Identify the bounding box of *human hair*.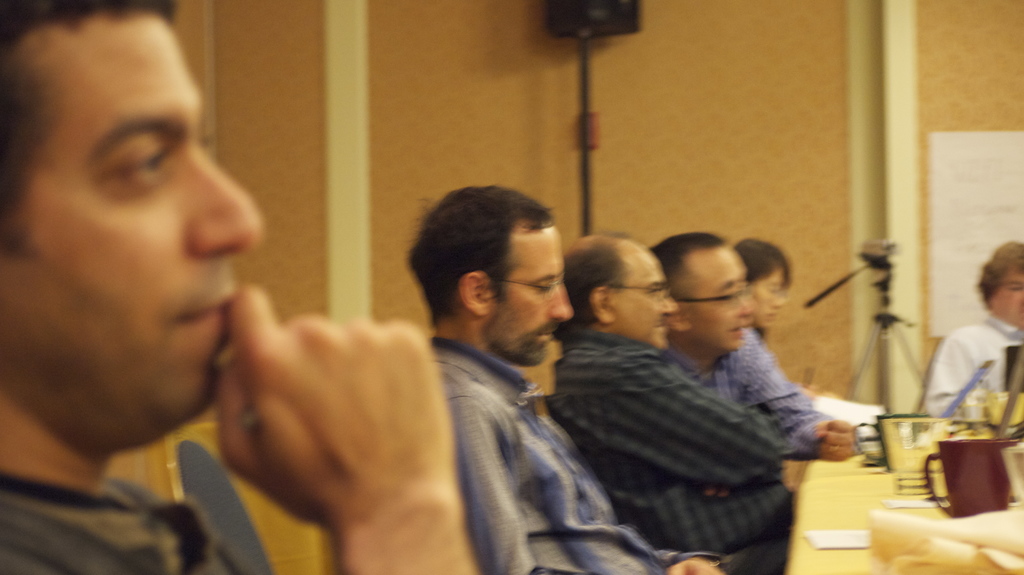
select_region(650, 231, 726, 316).
